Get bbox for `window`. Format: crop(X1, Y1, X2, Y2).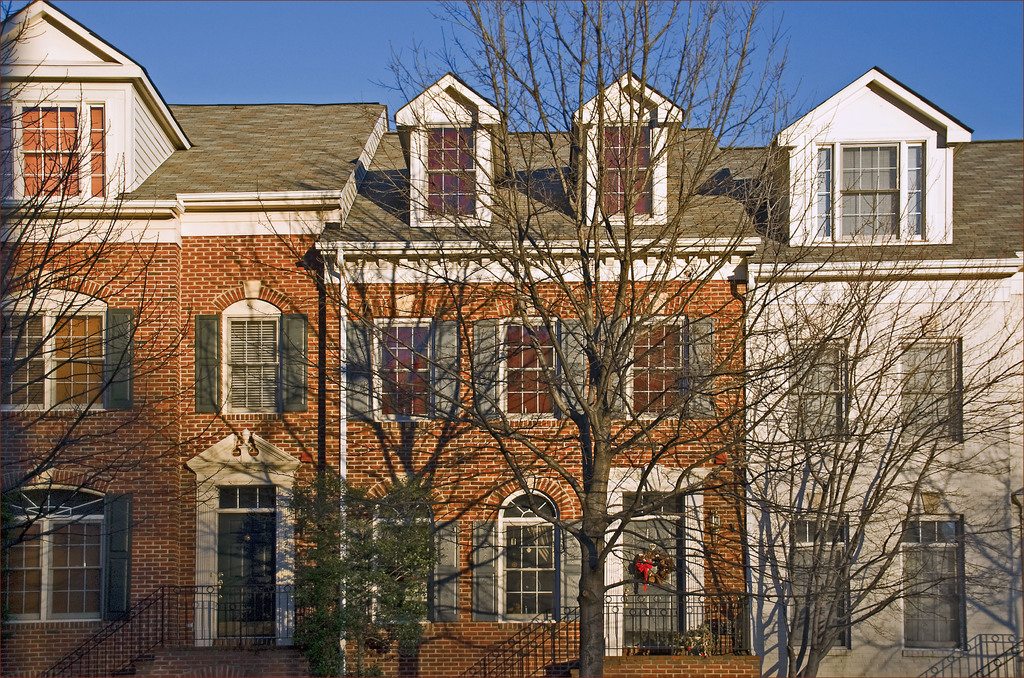
crop(596, 318, 715, 418).
